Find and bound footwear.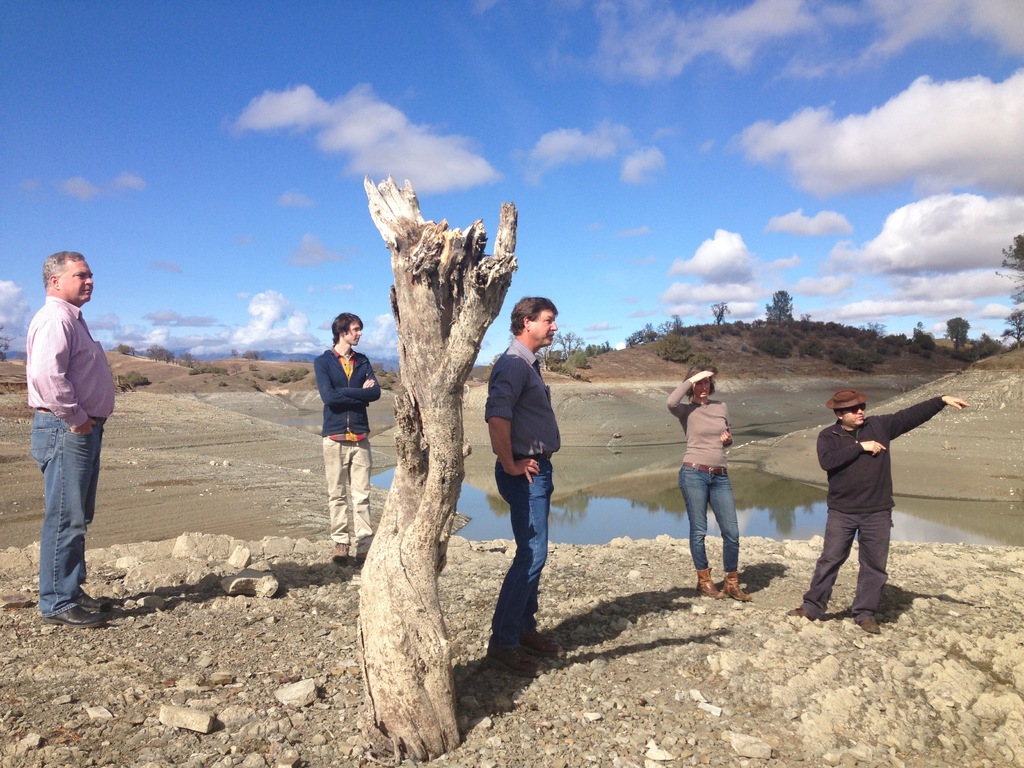
Bound: l=855, t=616, r=883, b=636.
